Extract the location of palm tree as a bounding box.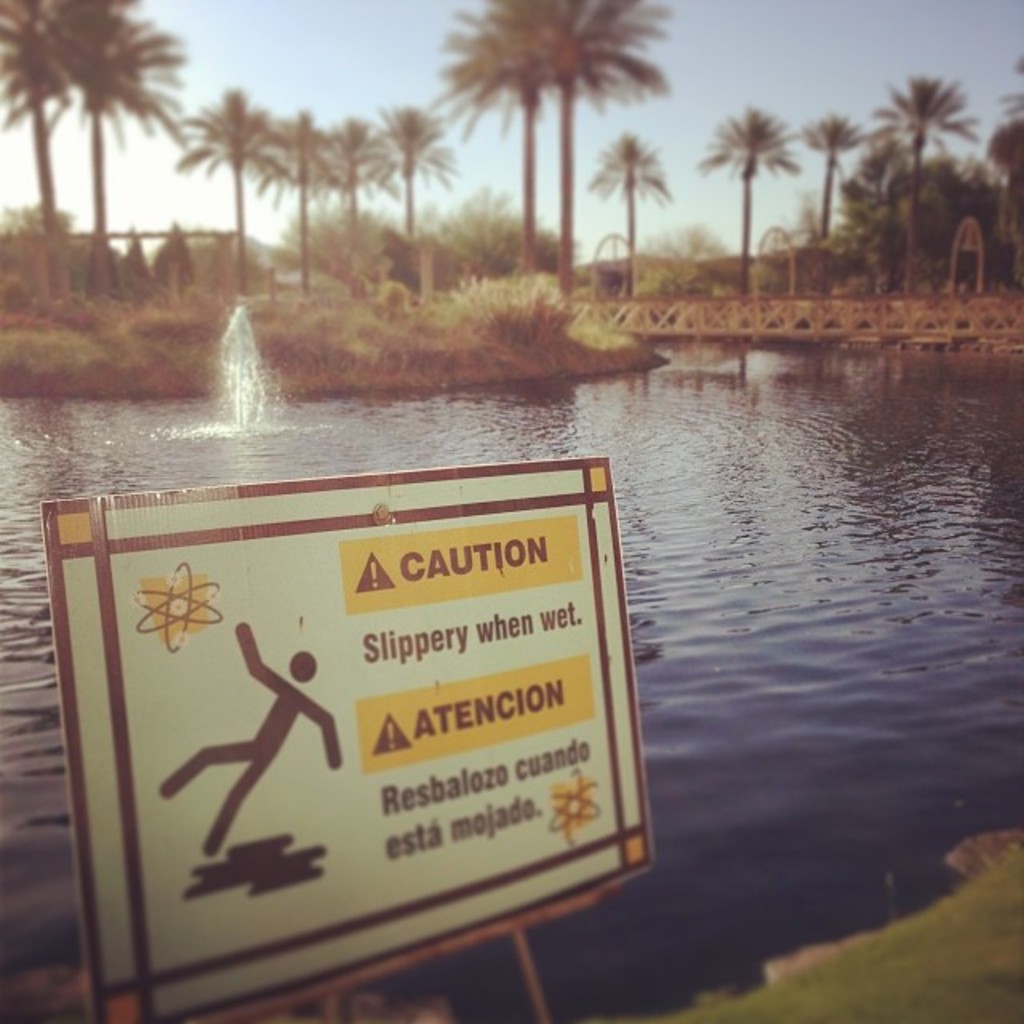
l=898, t=86, r=963, b=227.
